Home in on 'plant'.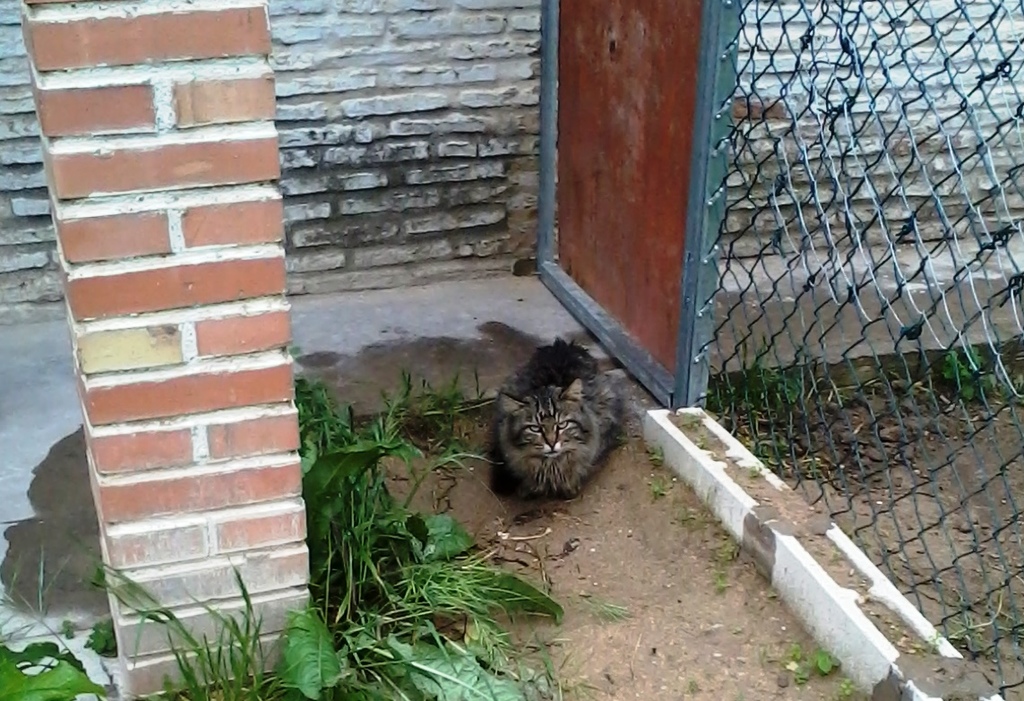
Homed in at (left=0, top=542, right=142, bottom=700).
